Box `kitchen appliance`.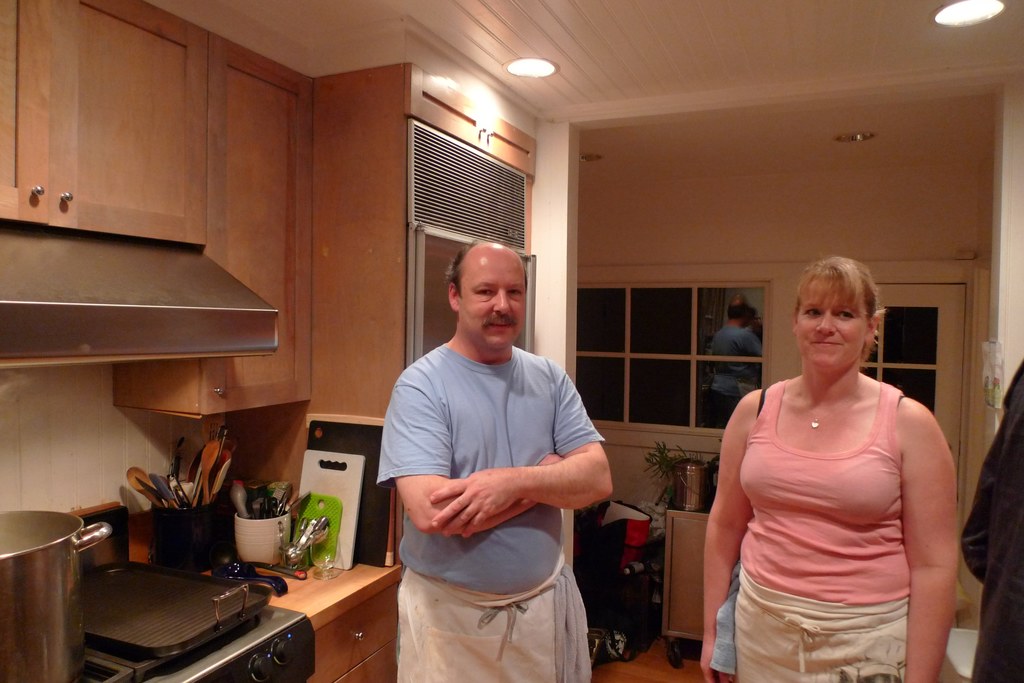
198,438,216,496.
